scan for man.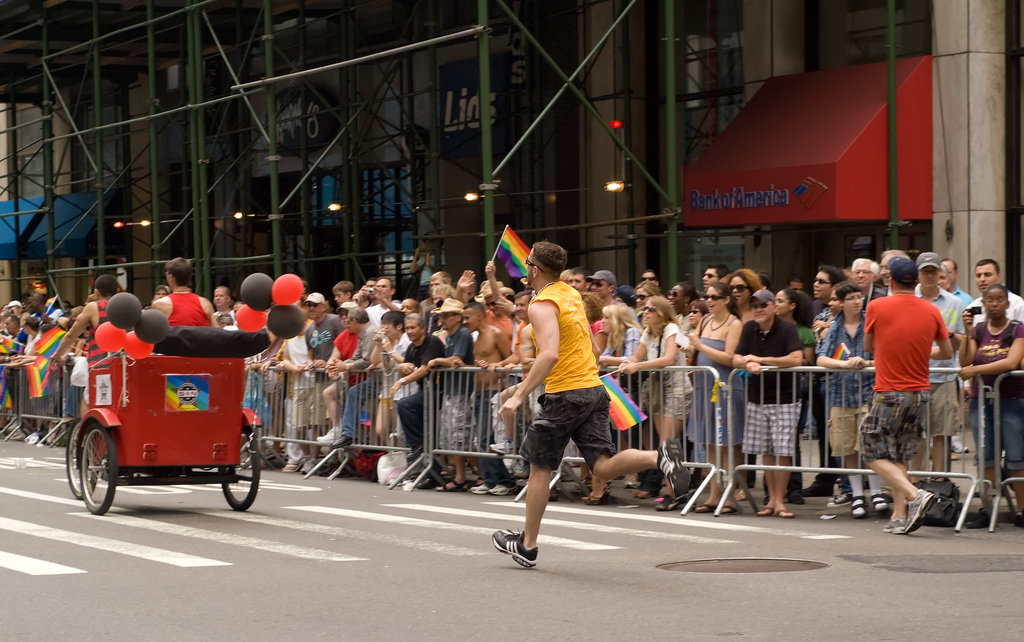
Scan result: (x1=934, y1=261, x2=949, y2=472).
